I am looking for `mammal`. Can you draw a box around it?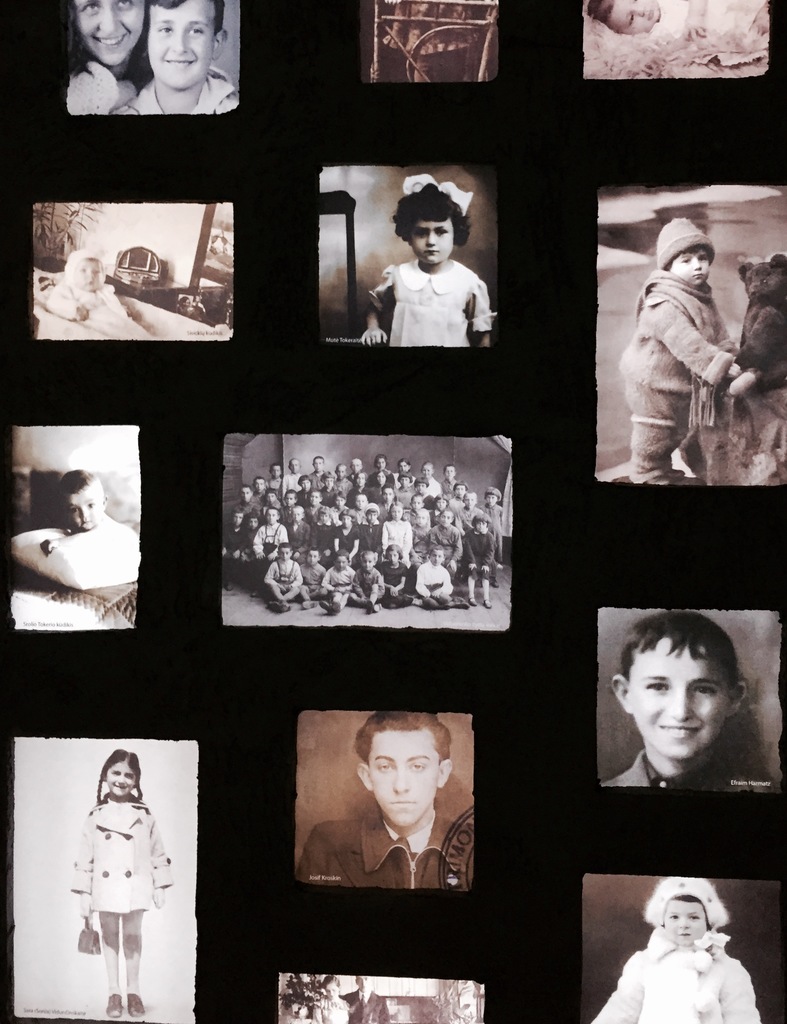
Sure, the bounding box is 42 246 162 342.
